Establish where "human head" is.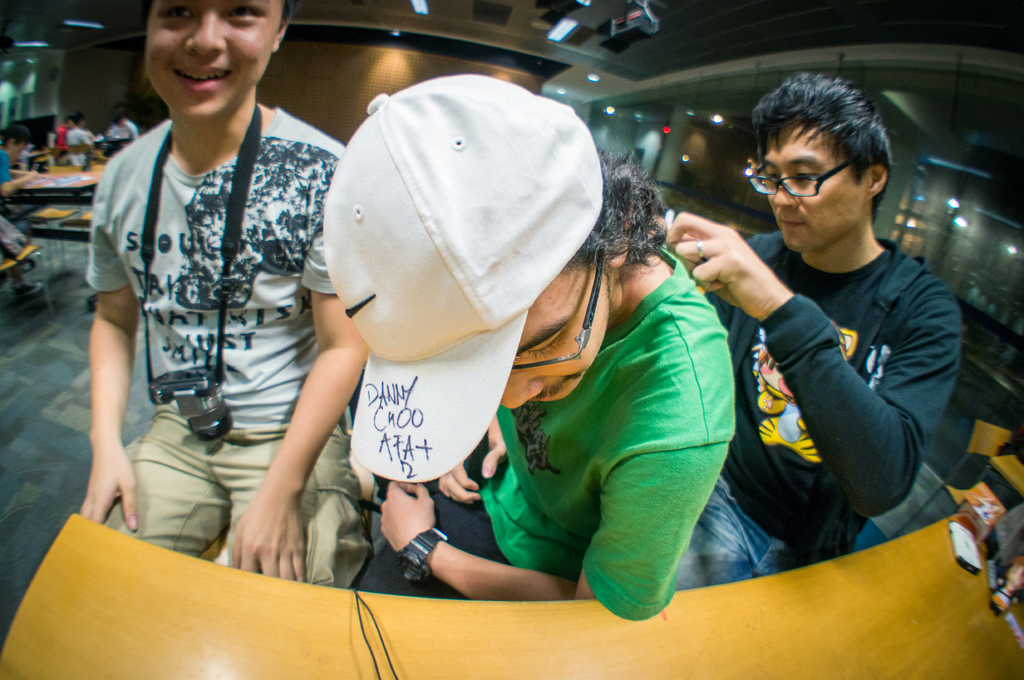
Established at 63:116:75:130.
